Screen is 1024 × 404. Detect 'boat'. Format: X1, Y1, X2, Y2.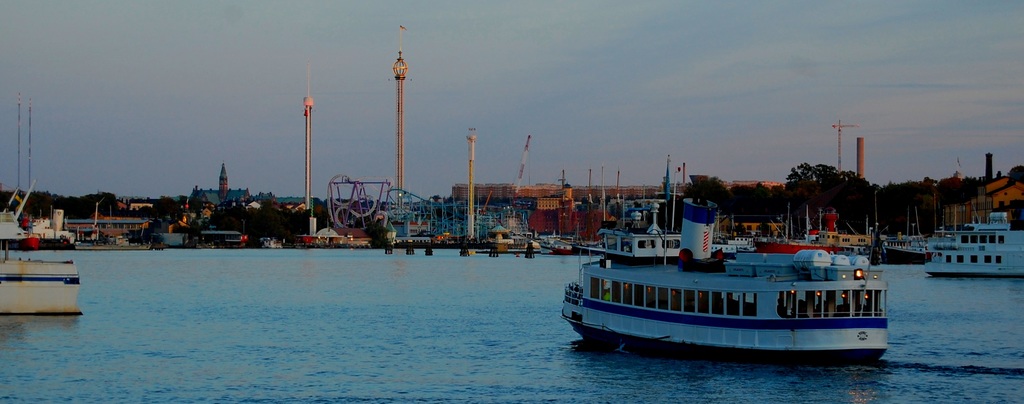
556, 144, 899, 358.
